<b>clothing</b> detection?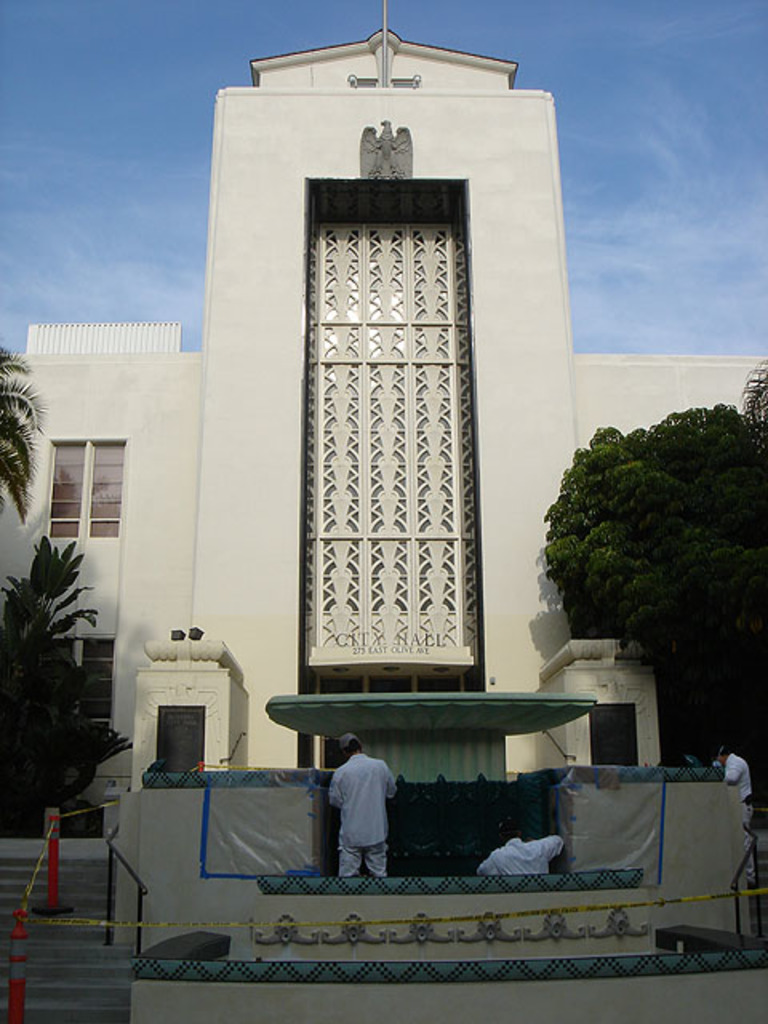
[x1=720, y1=752, x2=758, y2=806]
